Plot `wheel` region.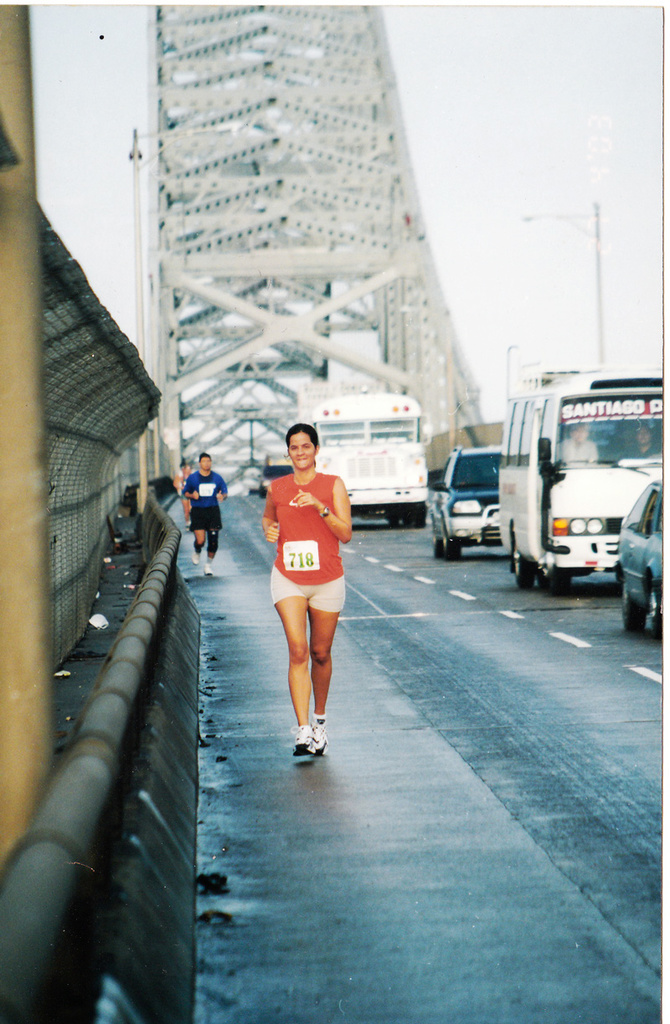
Plotted at BBox(551, 568, 567, 596).
